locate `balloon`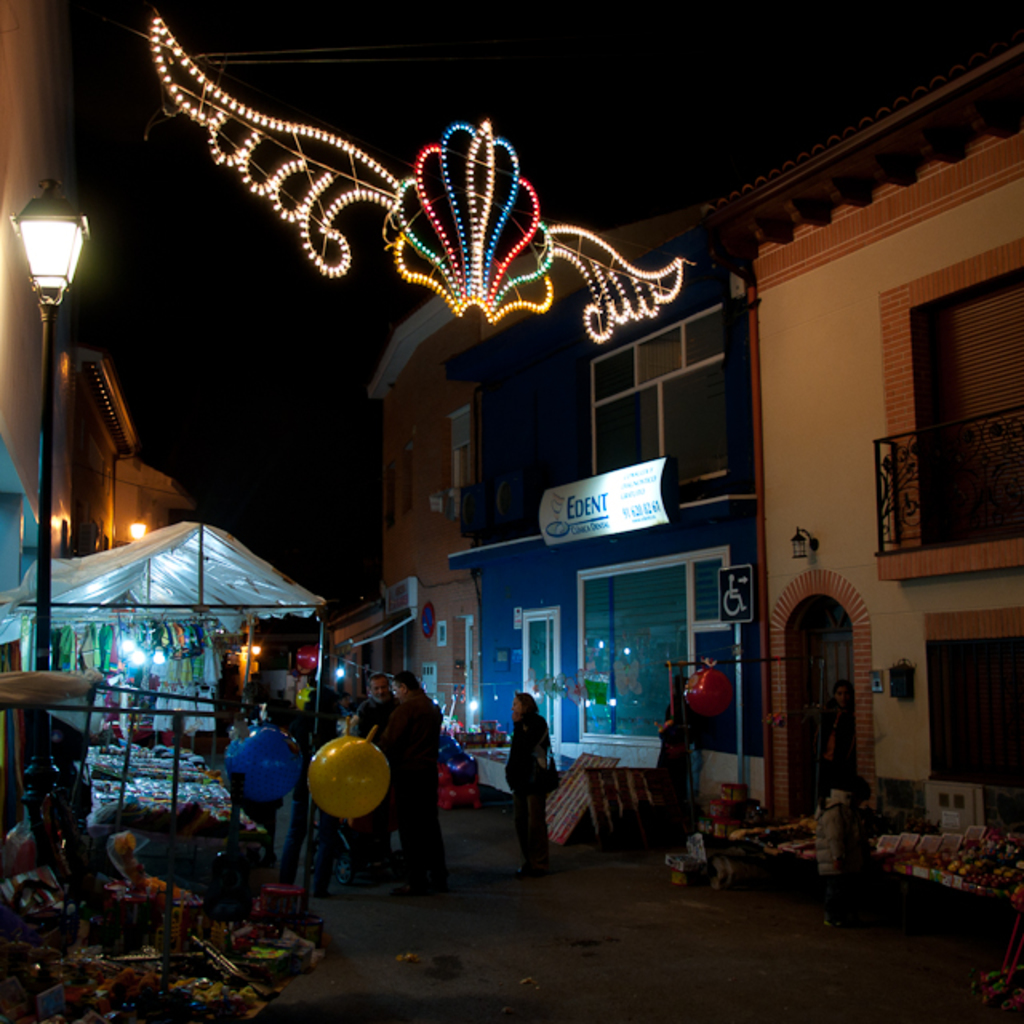
(left=296, top=646, right=317, bottom=675)
